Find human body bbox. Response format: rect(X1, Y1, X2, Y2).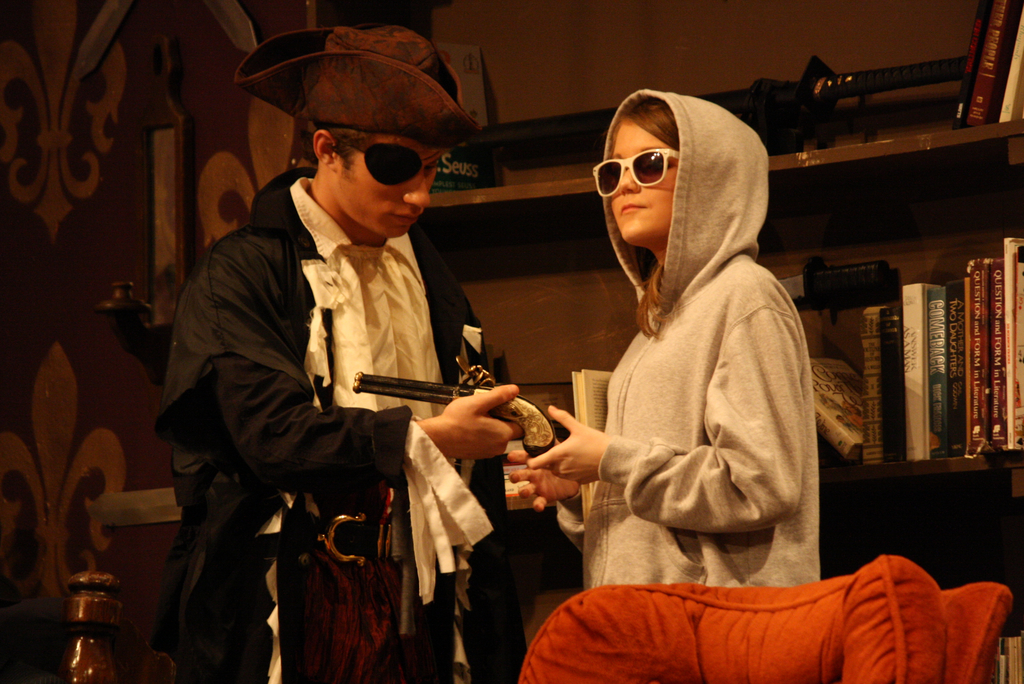
rect(526, 85, 827, 683).
